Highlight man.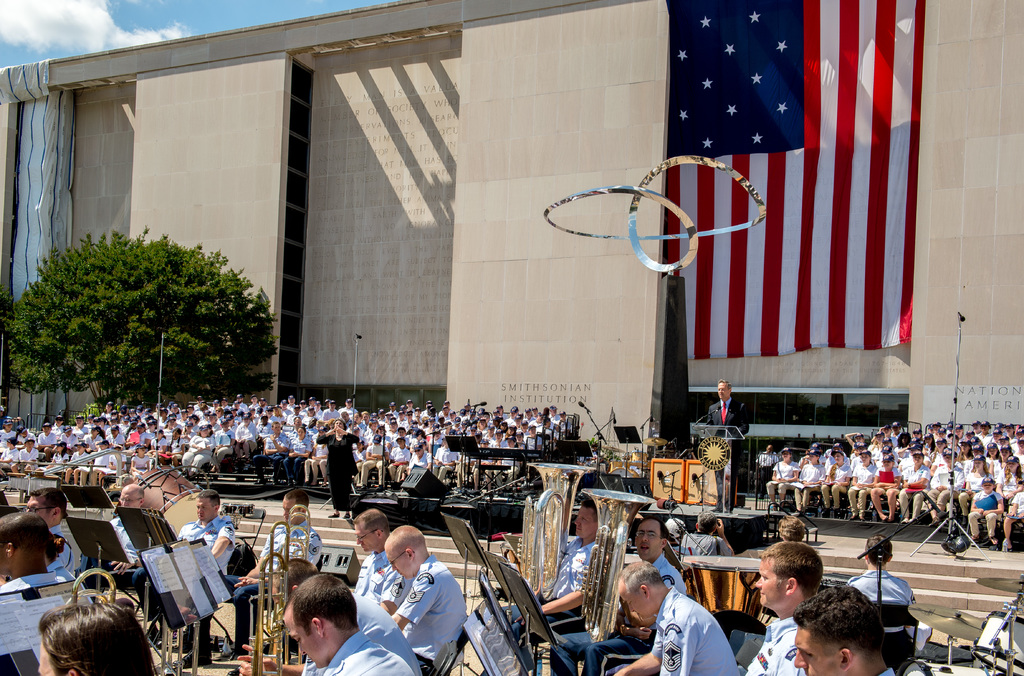
Highlighted region: [17, 488, 74, 573].
